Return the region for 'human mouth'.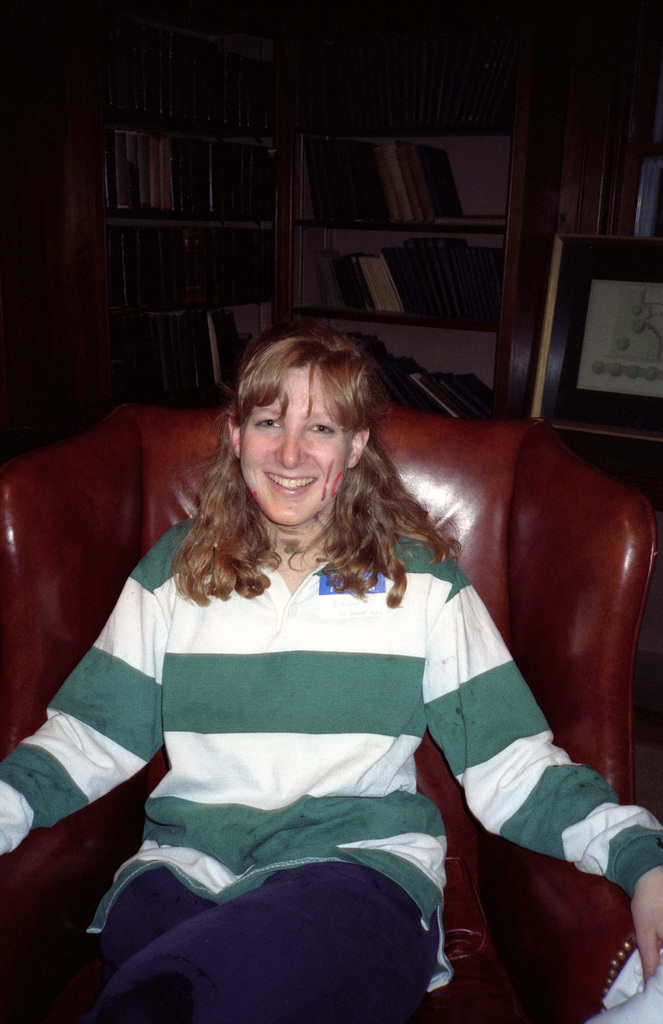
<region>265, 469, 319, 492</region>.
